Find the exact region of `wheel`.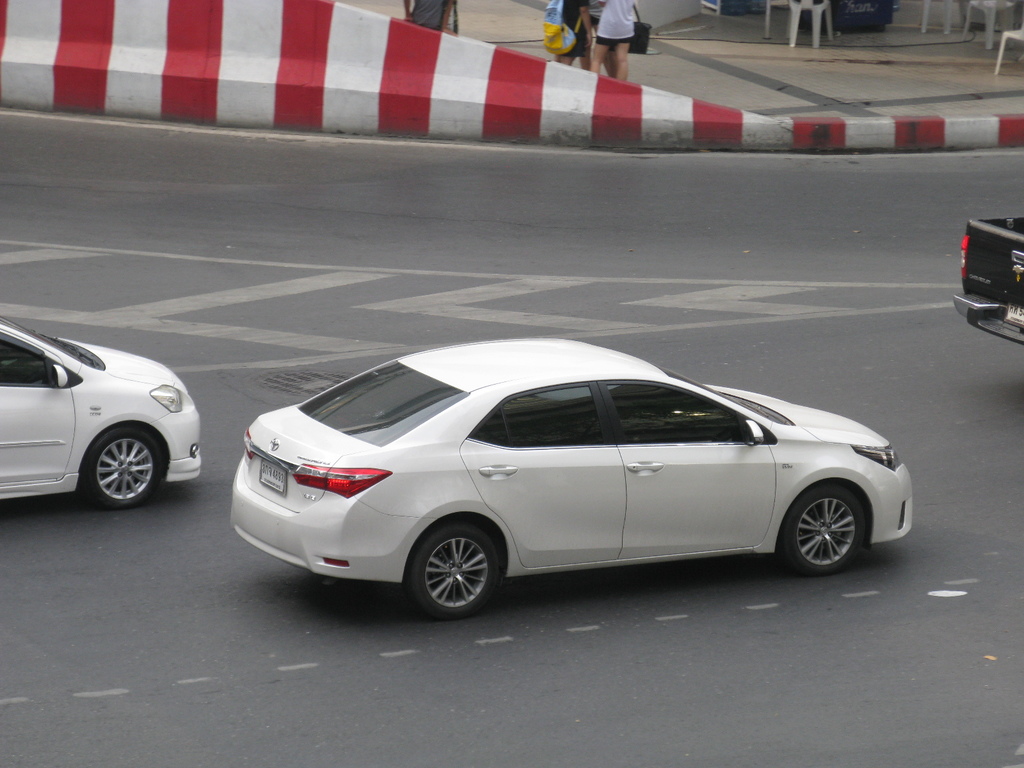
Exact region: (left=406, top=531, right=506, bottom=612).
